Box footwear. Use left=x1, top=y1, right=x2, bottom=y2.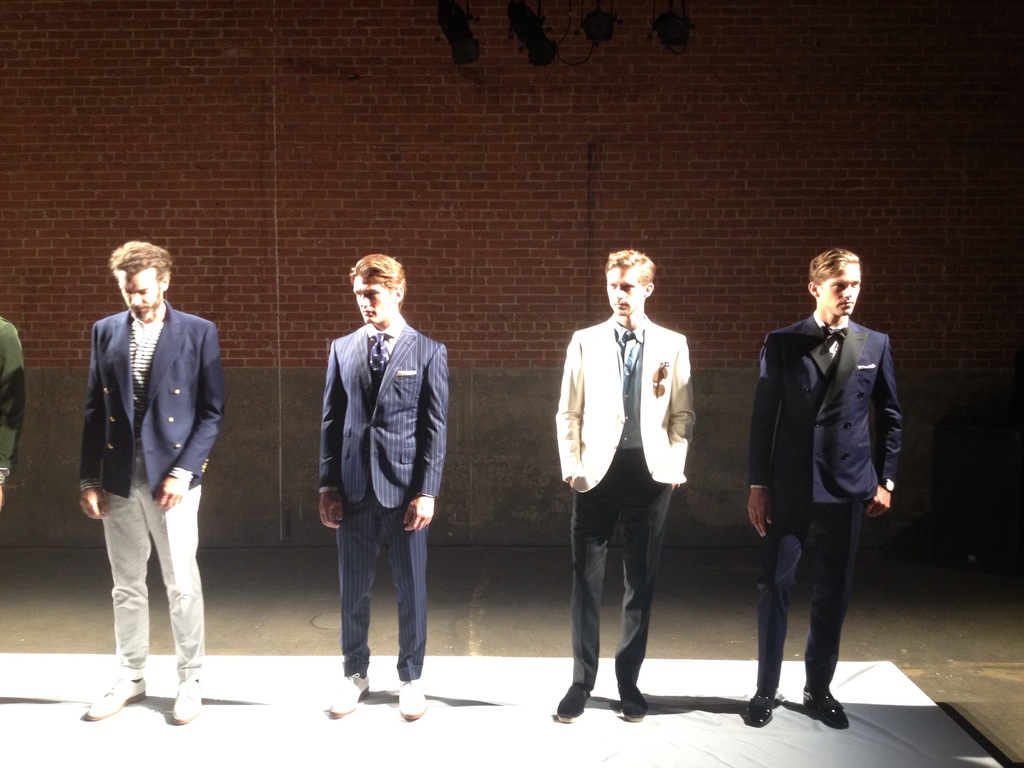
left=803, top=685, right=849, bottom=728.
